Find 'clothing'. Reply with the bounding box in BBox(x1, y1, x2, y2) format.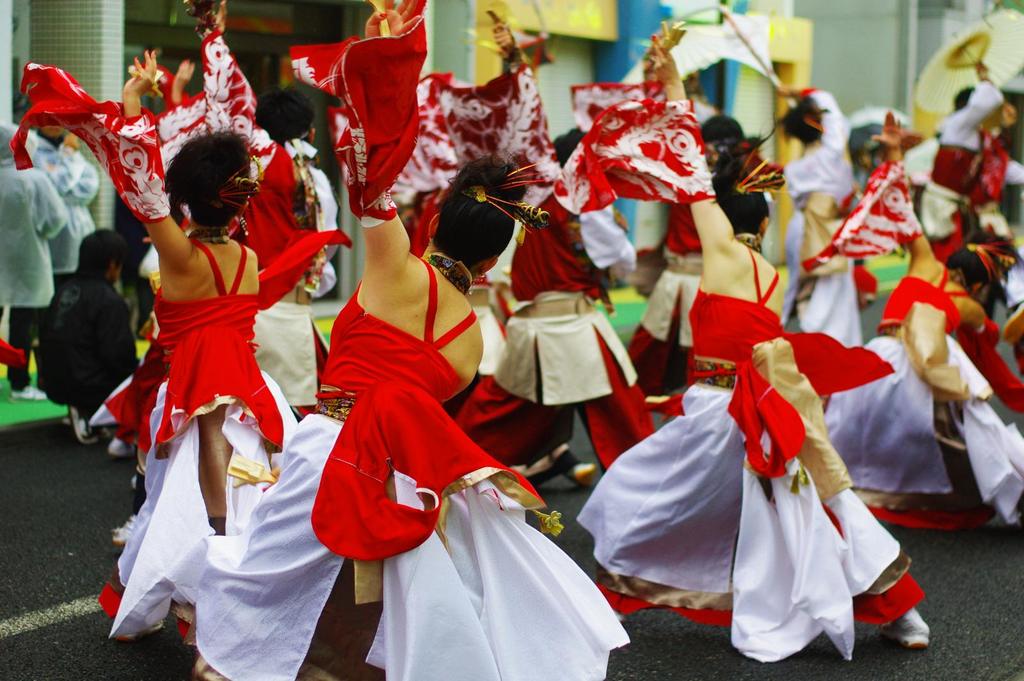
BBox(0, 125, 70, 342).
